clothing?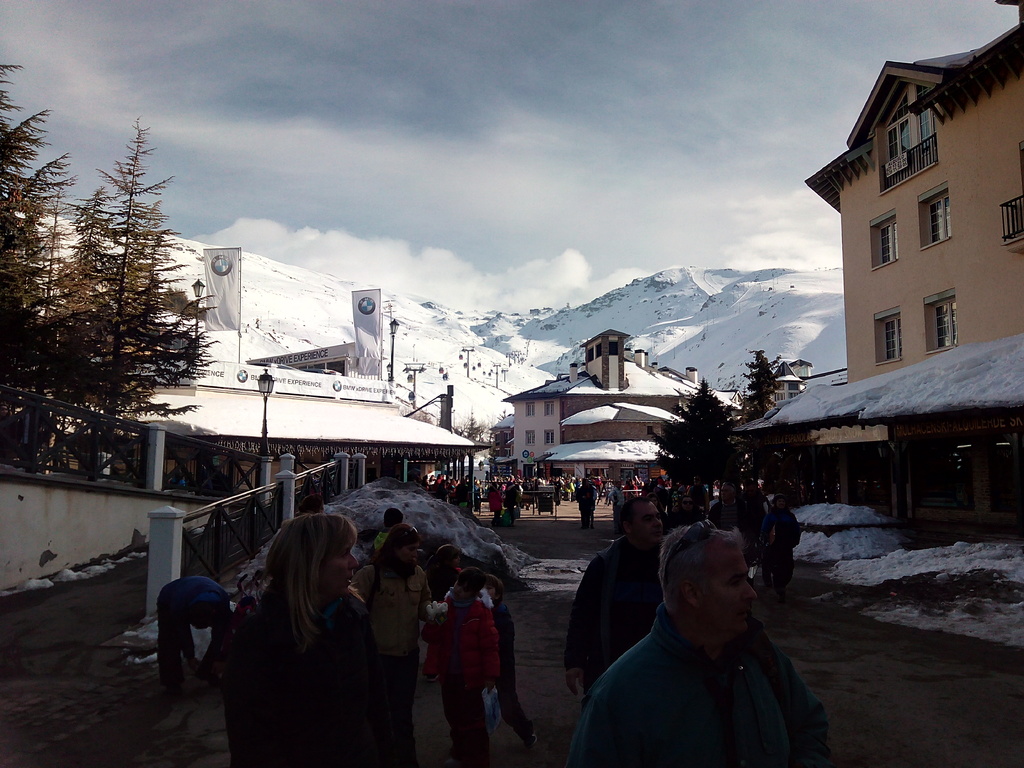
<bbox>422, 598, 502, 767</bbox>
